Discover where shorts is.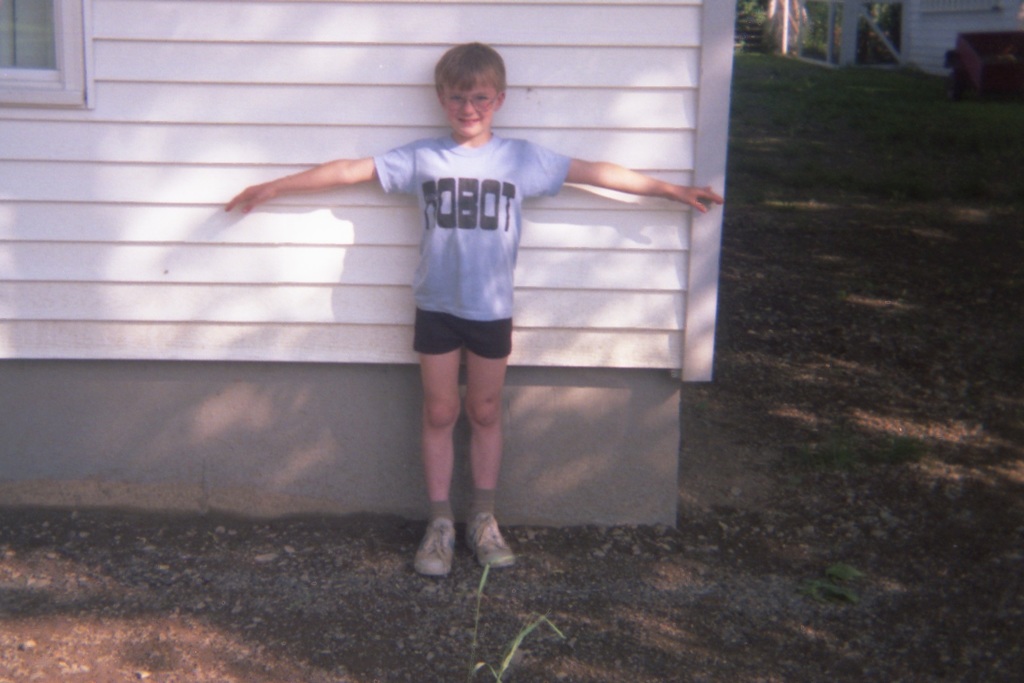
Discovered at [395, 287, 524, 336].
